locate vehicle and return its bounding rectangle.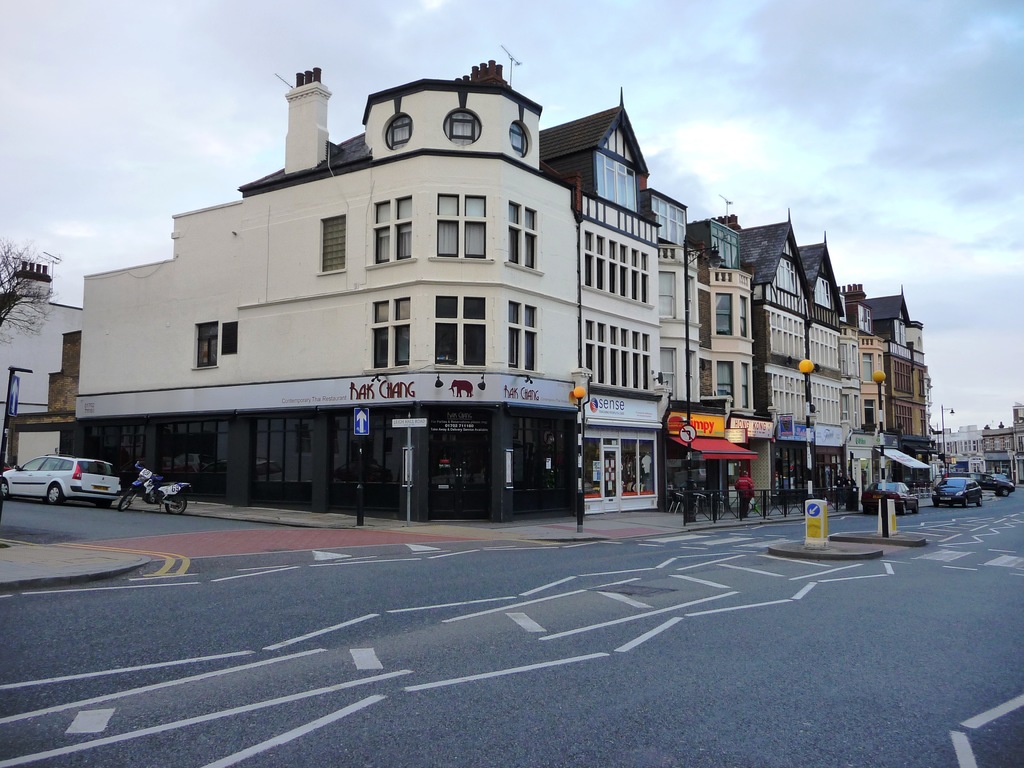
<region>0, 451, 124, 510</region>.
